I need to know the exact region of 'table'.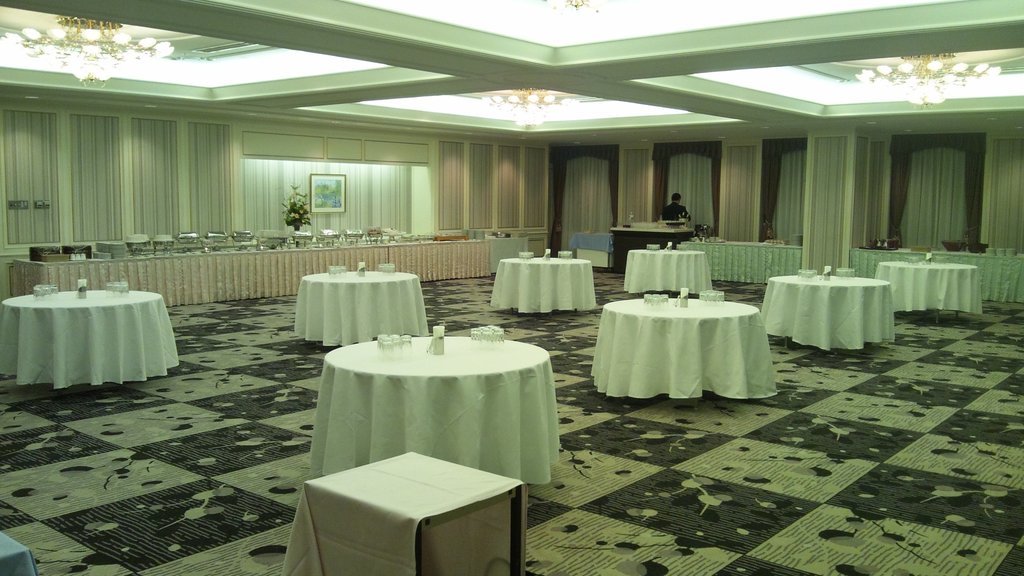
Region: [586,269,779,408].
